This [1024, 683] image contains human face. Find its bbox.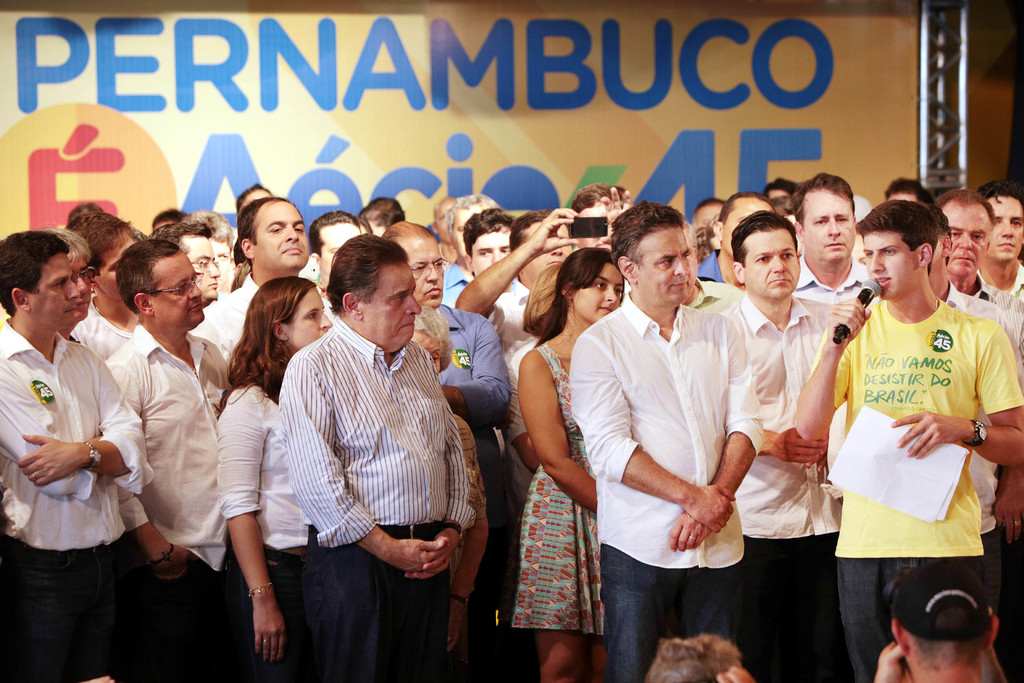
(861,231,919,292).
